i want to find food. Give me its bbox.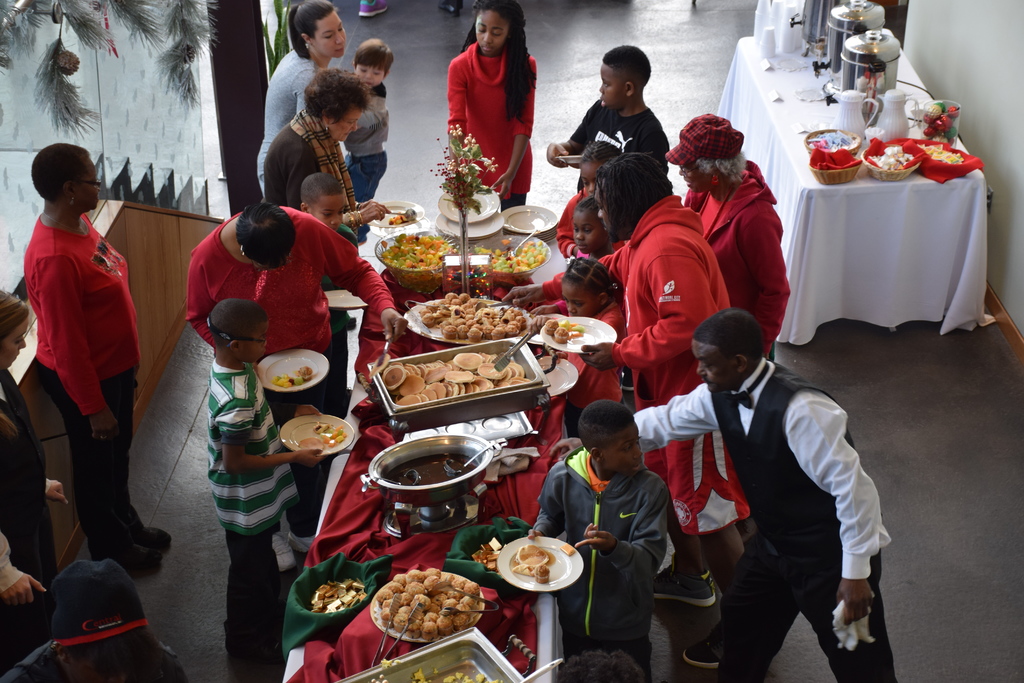
382:232:454:286.
